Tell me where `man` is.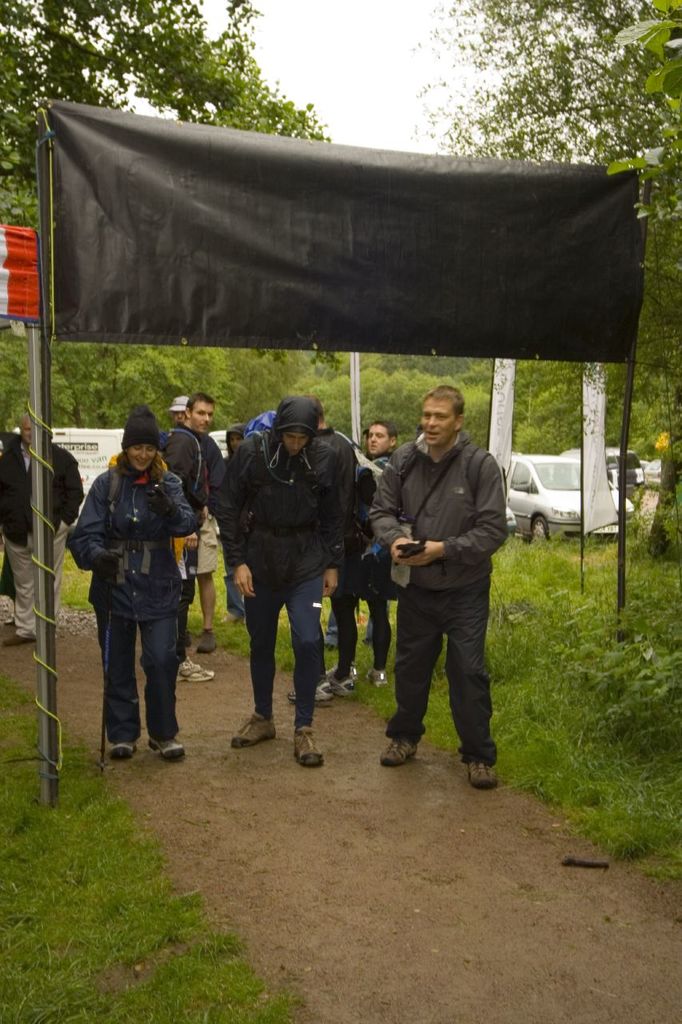
`man` is at (left=168, top=385, right=224, bottom=656).
